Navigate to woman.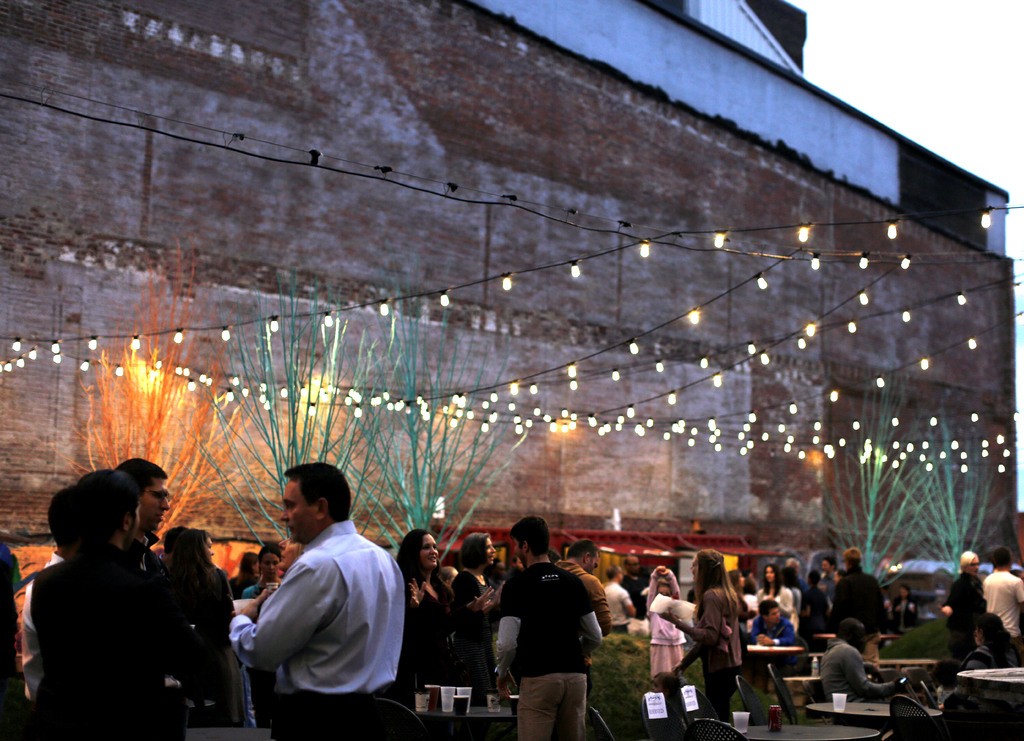
Navigation target: 938, 551, 987, 662.
